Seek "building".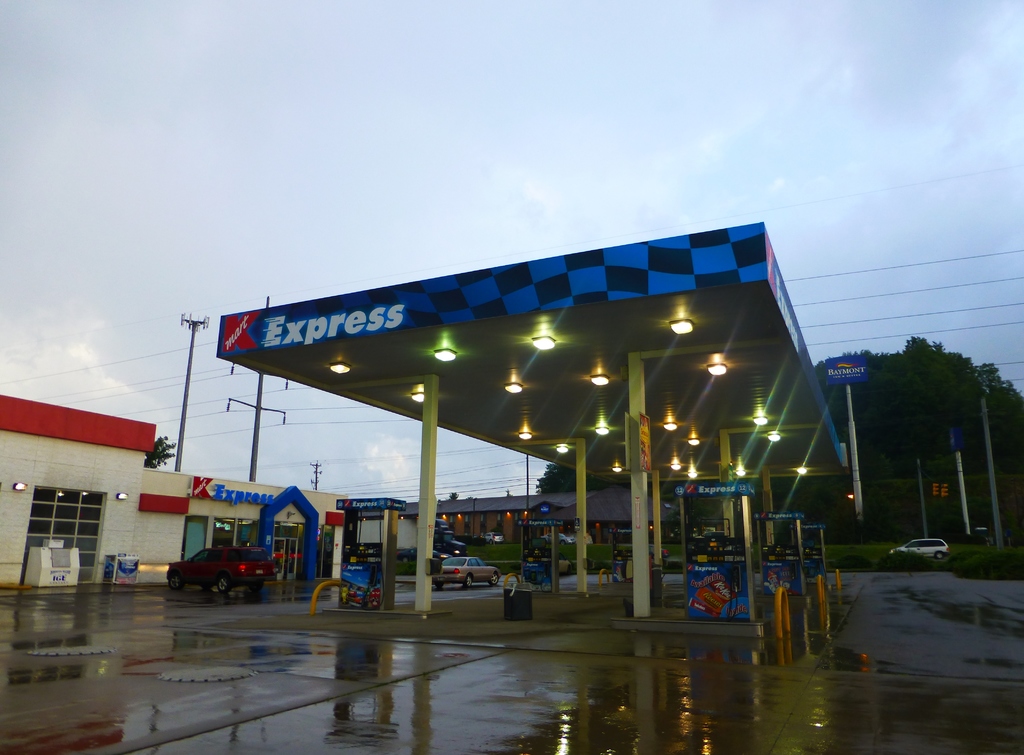
box=[0, 391, 342, 591].
